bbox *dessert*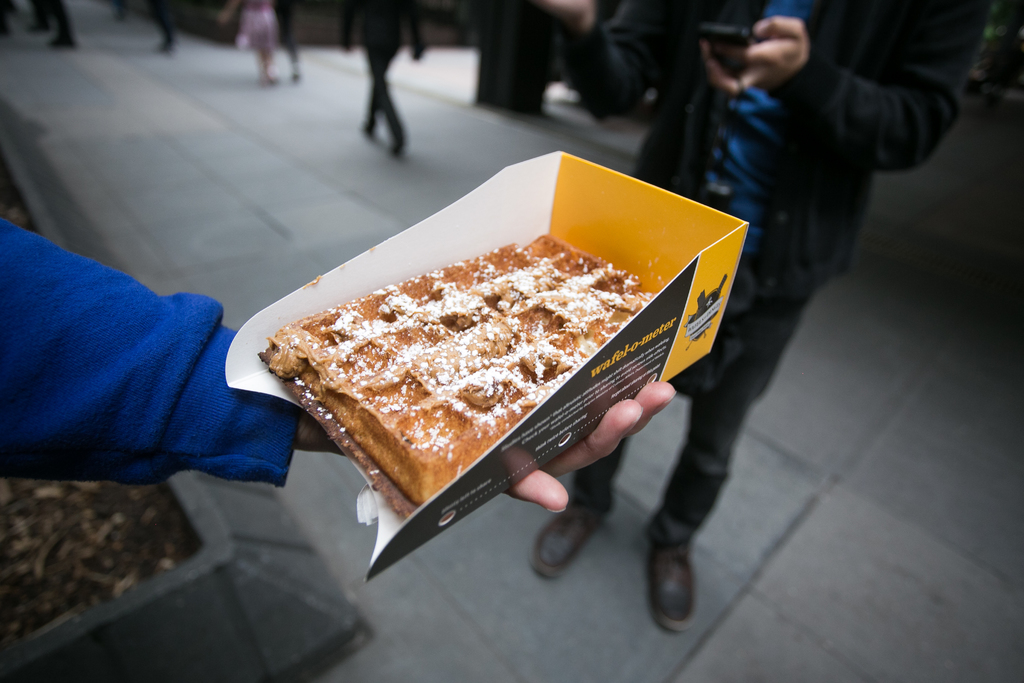
x1=237, y1=179, x2=740, y2=558
